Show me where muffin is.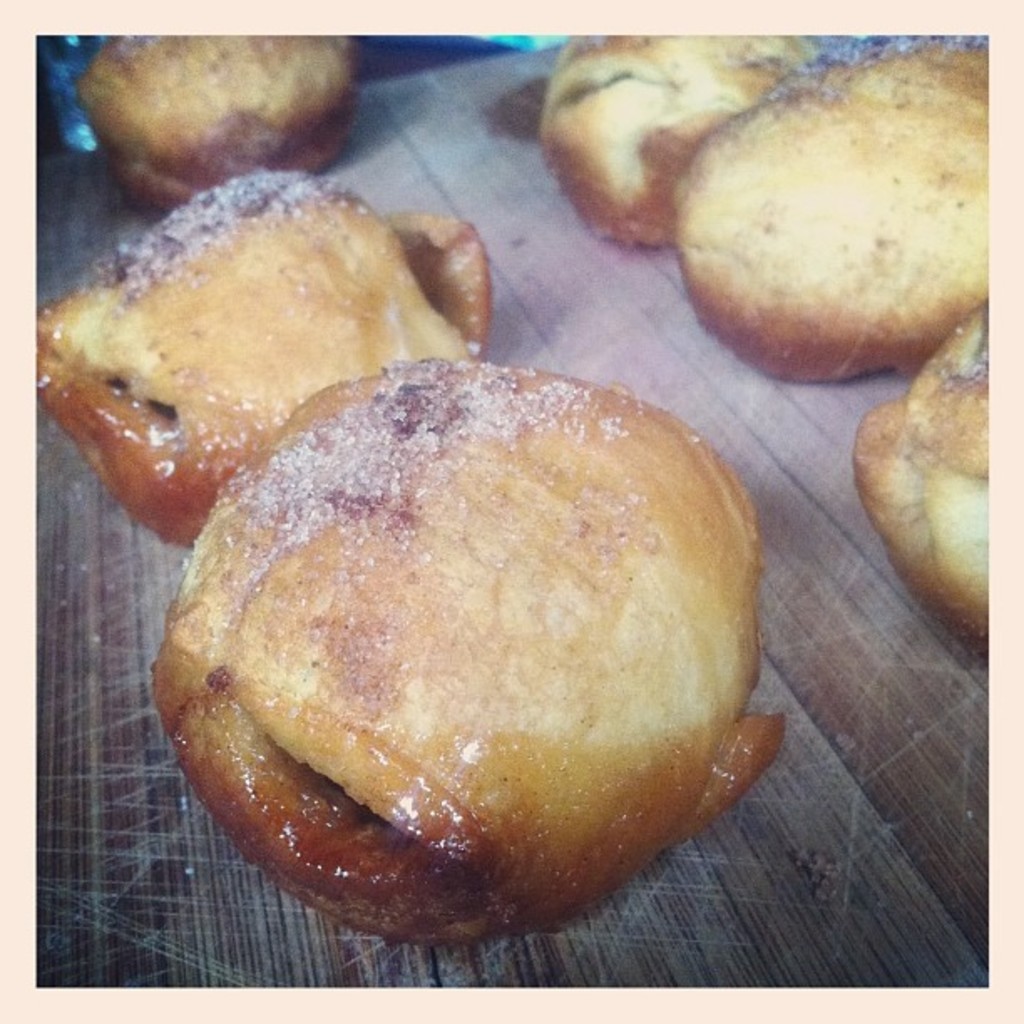
muffin is at bbox=[668, 32, 994, 380].
